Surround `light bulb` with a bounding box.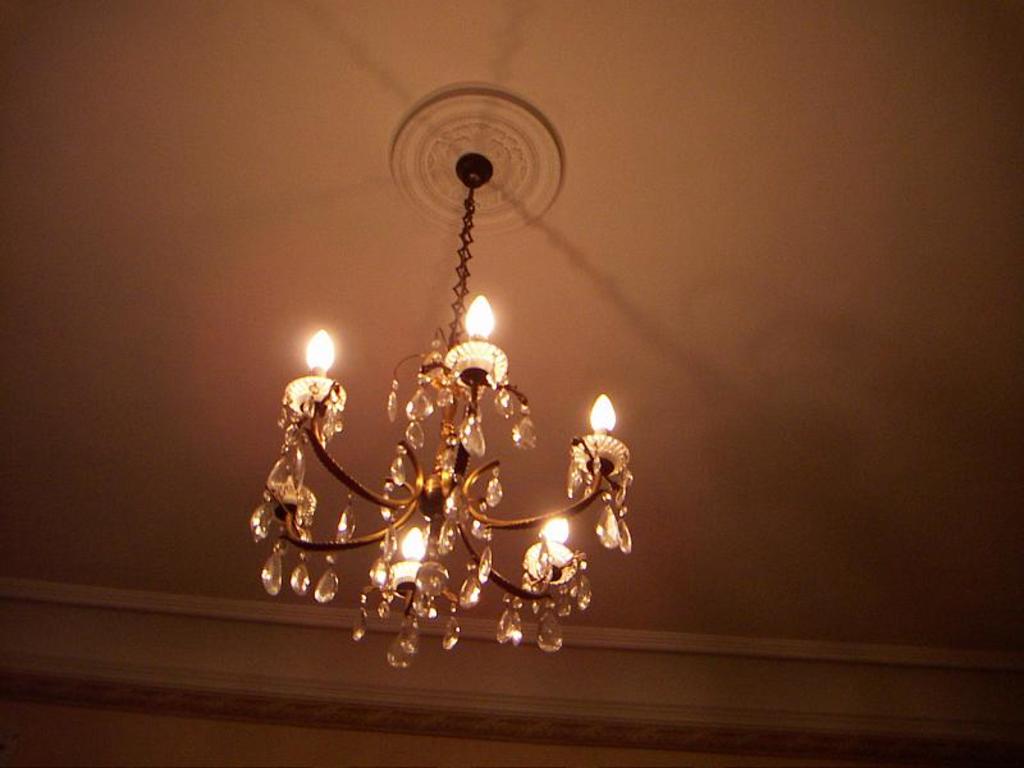
select_region(590, 390, 616, 438).
